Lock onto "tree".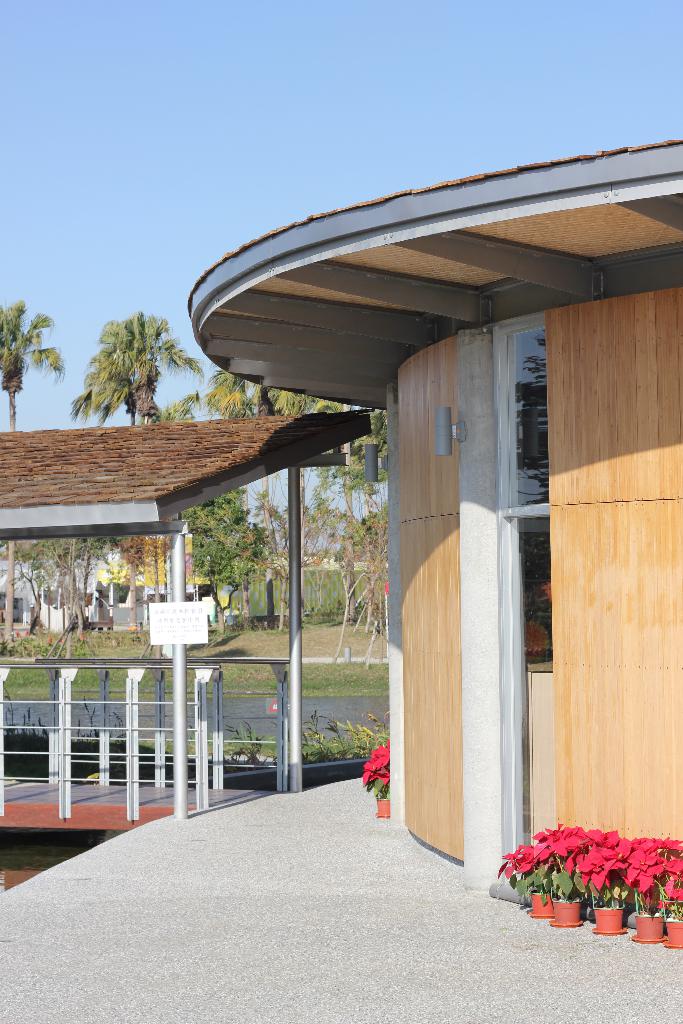
Locked: pyautogui.locateOnScreen(14, 536, 110, 644).
